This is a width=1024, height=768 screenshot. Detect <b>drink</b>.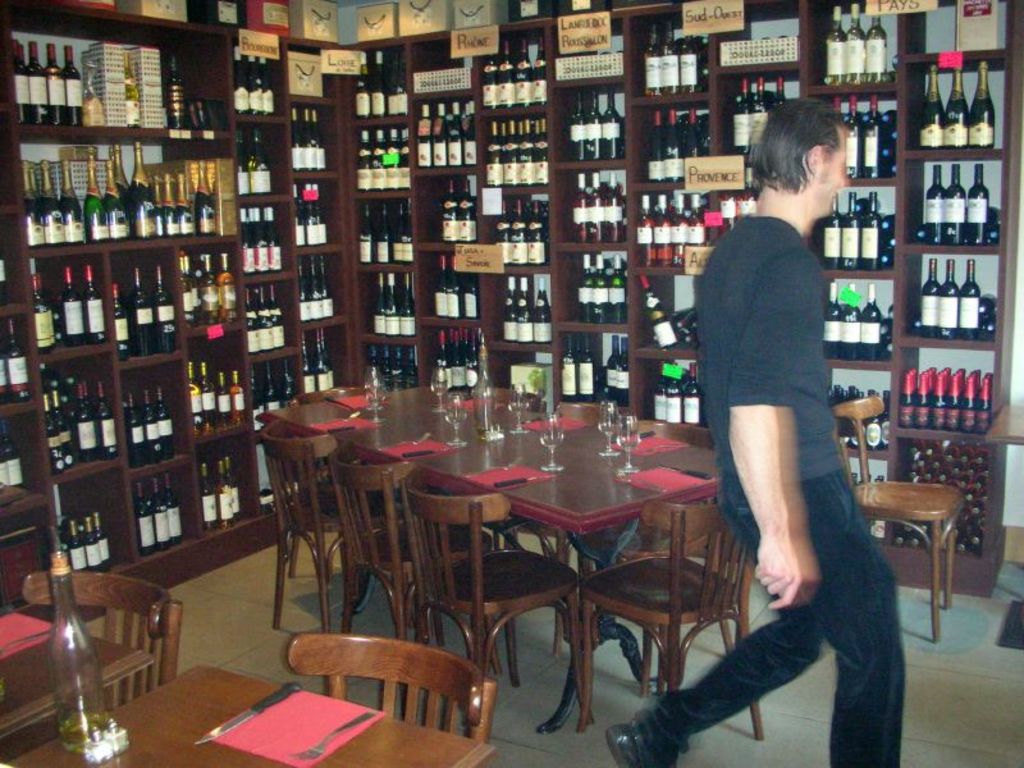
l=605, t=333, r=621, b=398.
